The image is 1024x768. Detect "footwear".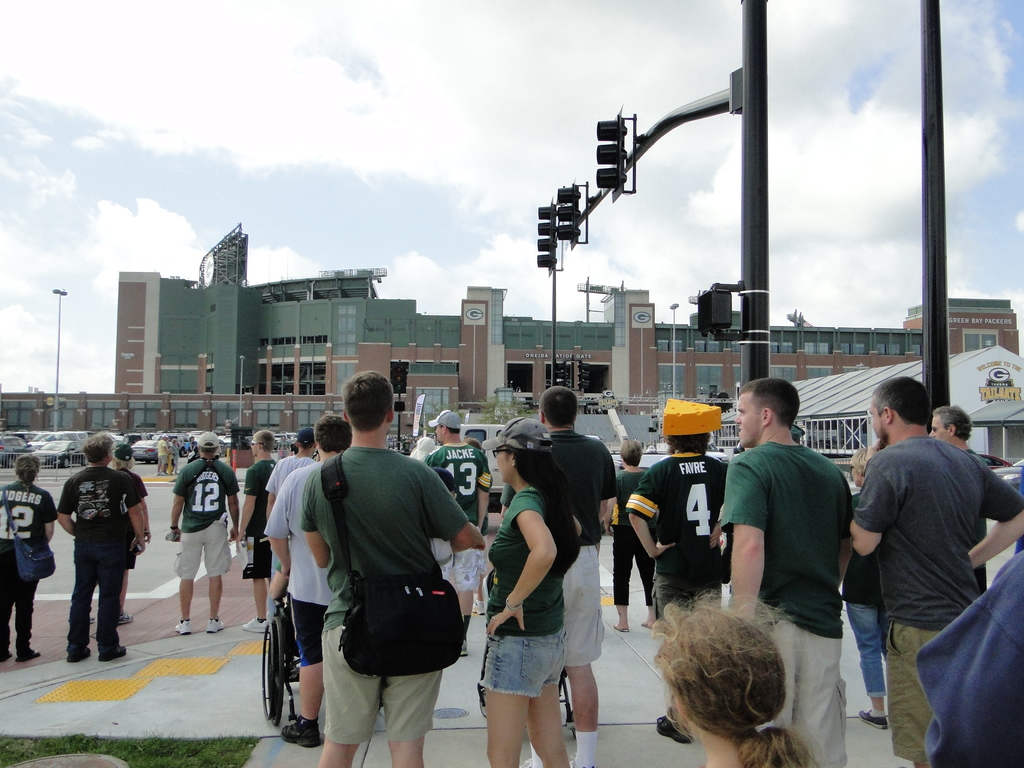
Detection: (97,646,126,658).
